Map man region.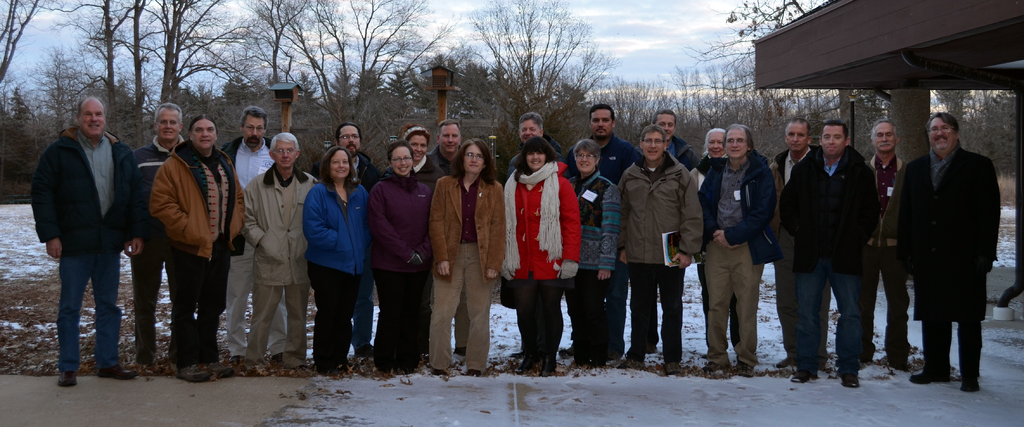
Mapped to (left=424, top=116, right=467, bottom=355).
